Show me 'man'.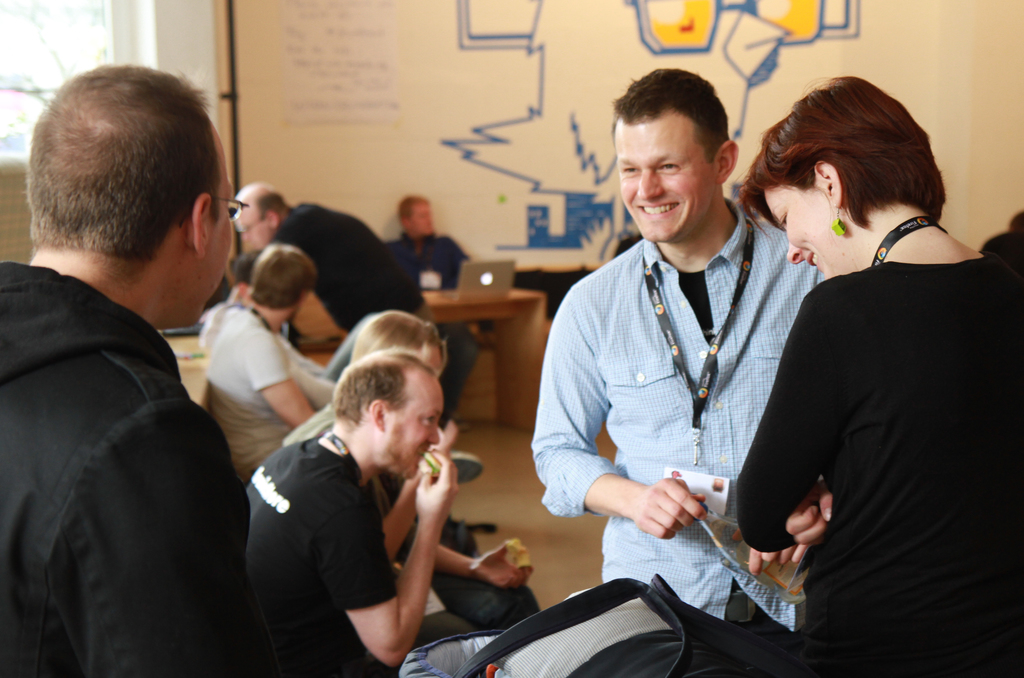
'man' is here: crop(0, 56, 307, 677).
